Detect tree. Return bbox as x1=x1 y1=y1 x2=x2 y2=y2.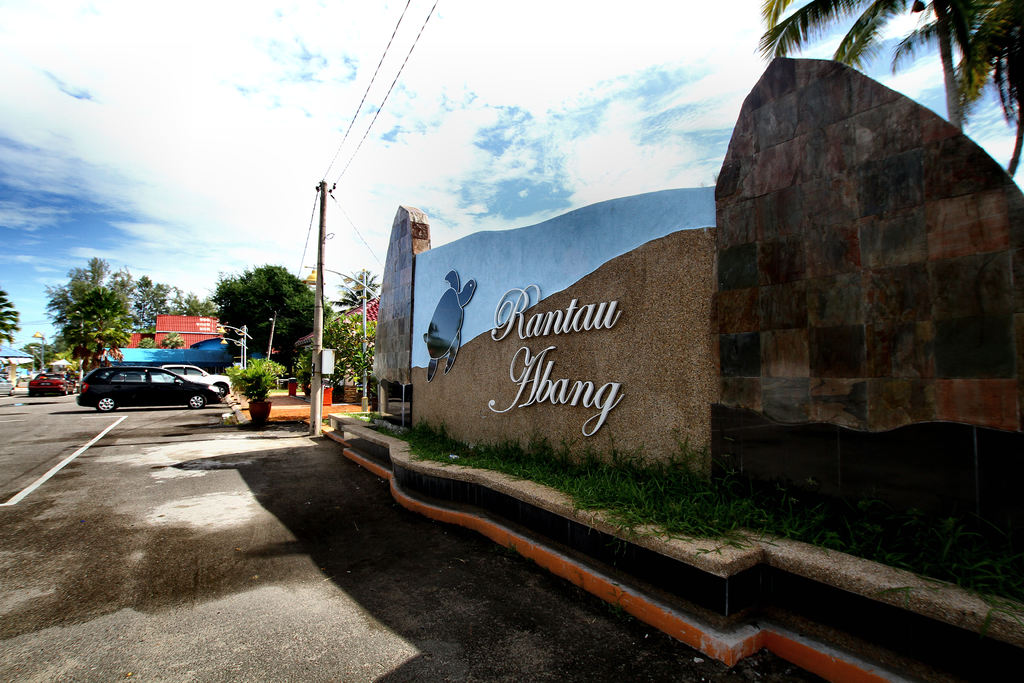
x1=751 y1=0 x2=999 y2=134.
